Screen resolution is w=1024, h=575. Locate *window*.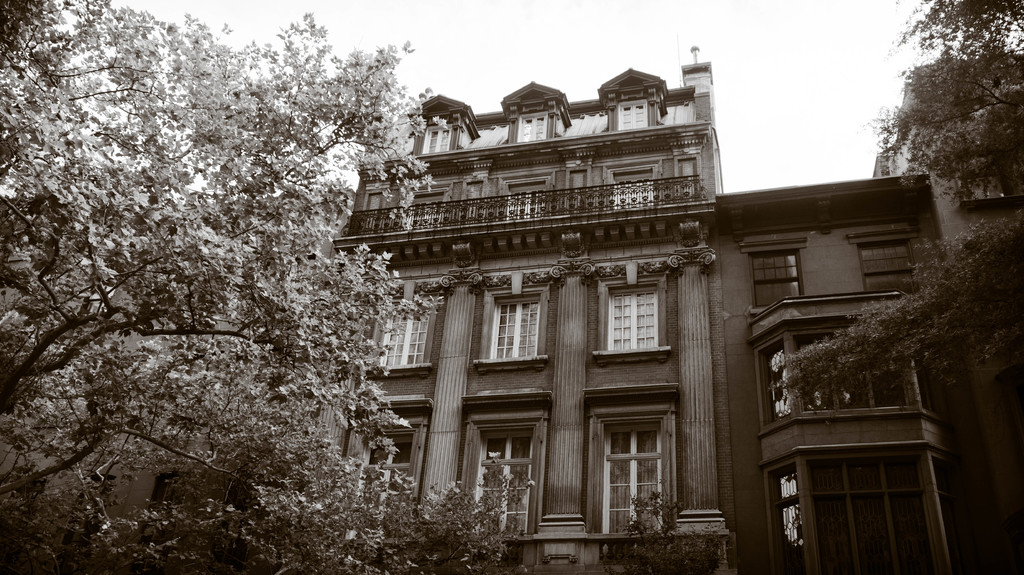
<bbox>808, 464, 947, 574</bbox>.
